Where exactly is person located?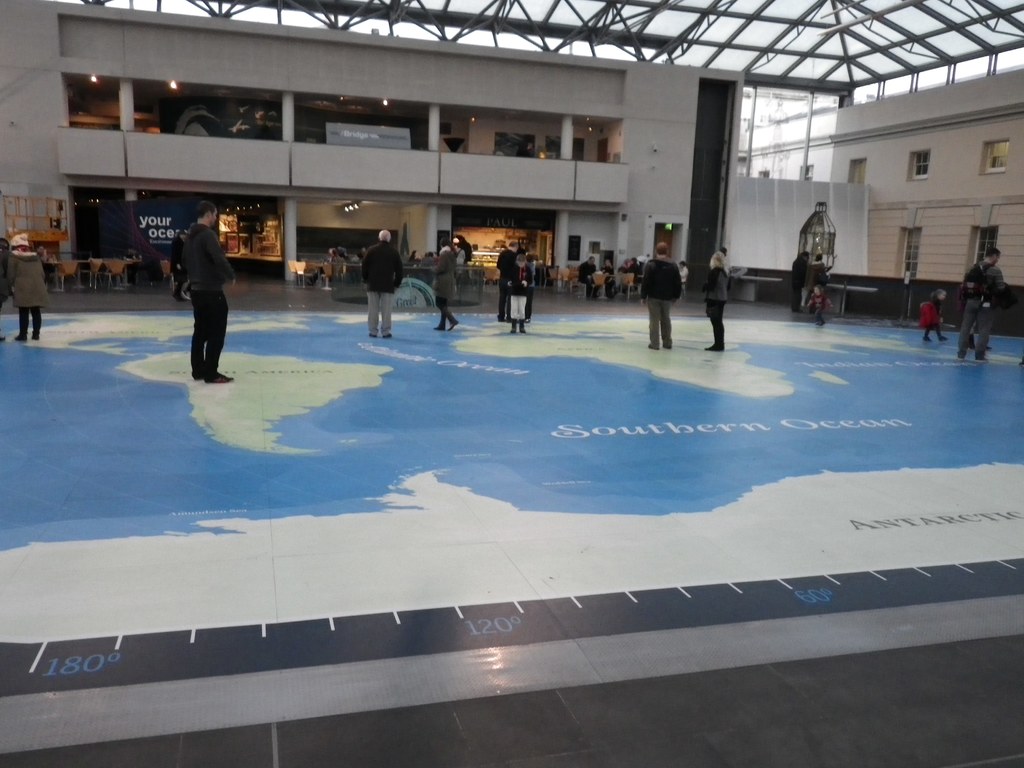
Its bounding box is x1=923 y1=286 x2=948 y2=343.
